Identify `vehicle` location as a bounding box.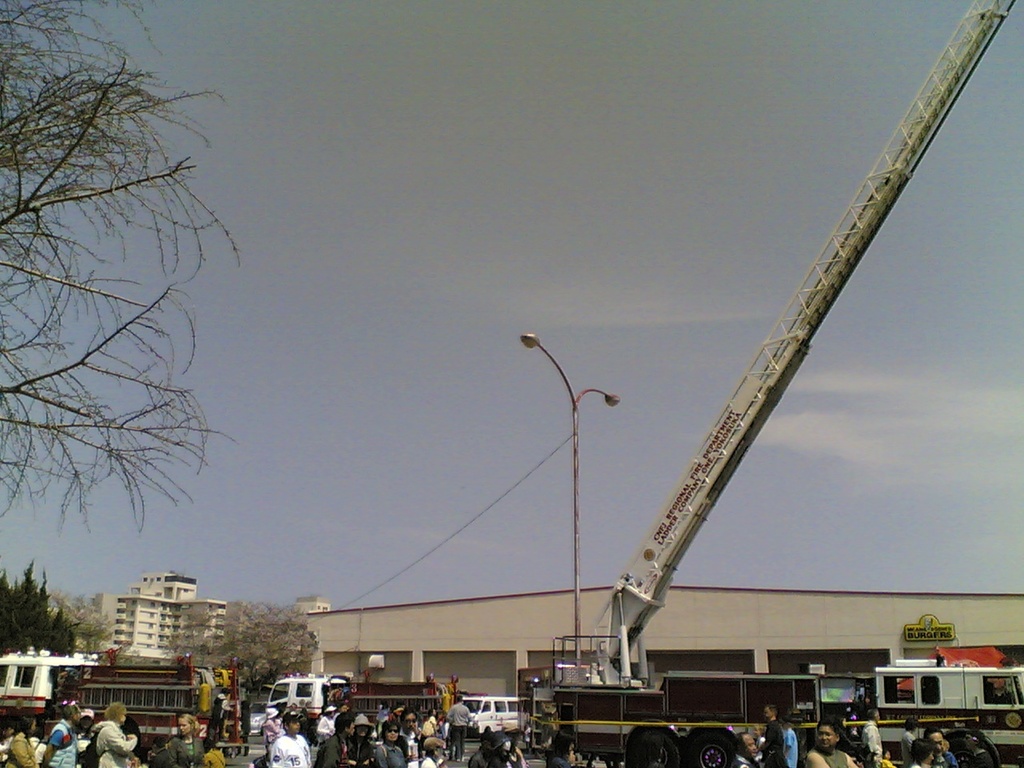
<bbox>0, 649, 71, 730</bbox>.
